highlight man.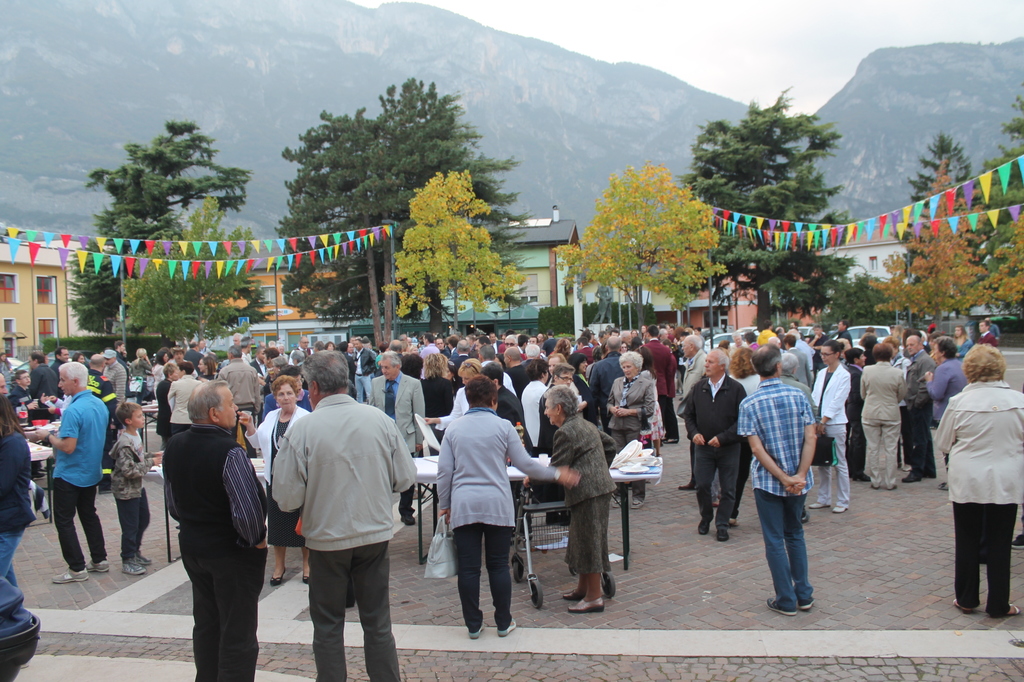
Highlighted region: (528,364,593,521).
